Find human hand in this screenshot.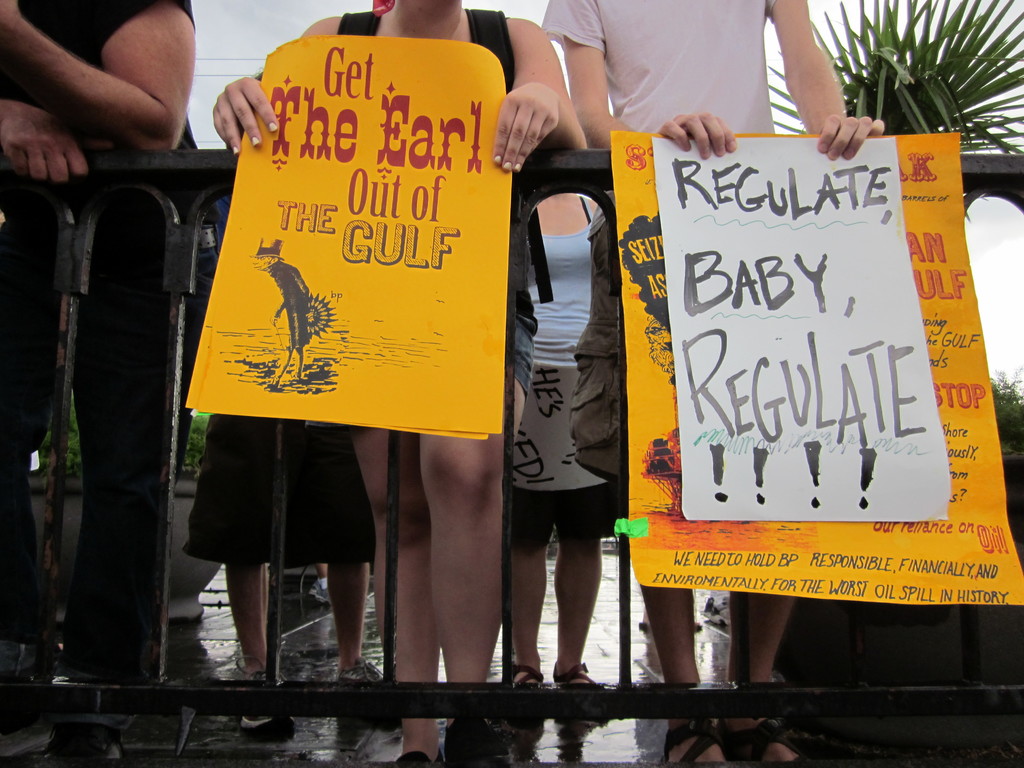
The bounding box for human hand is (817, 113, 886, 162).
